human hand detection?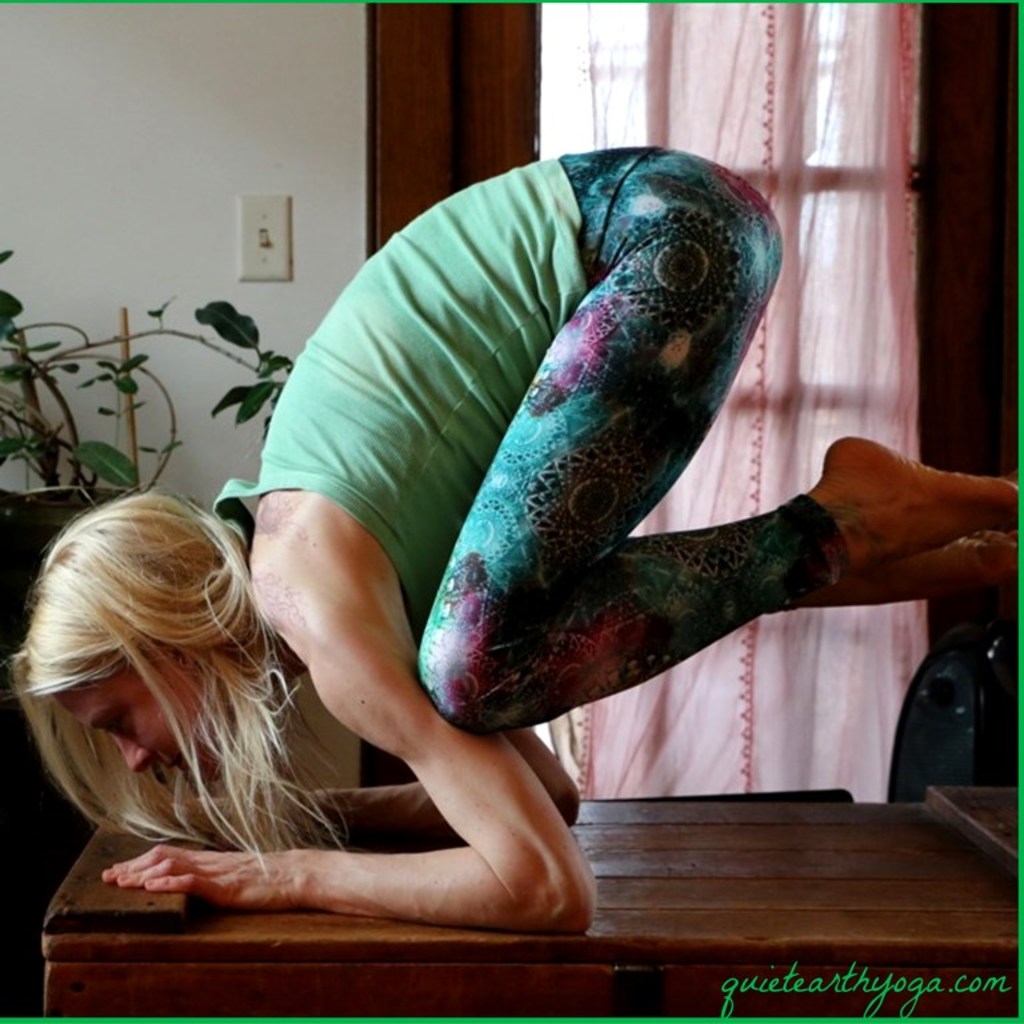
<bbox>96, 837, 308, 909</bbox>
